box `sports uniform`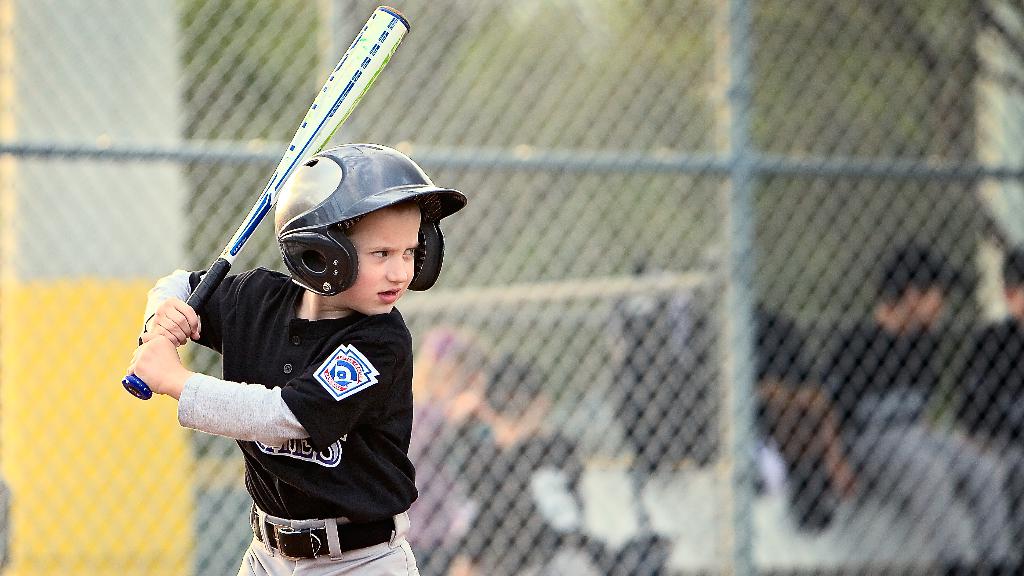
locate(139, 138, 465, 575)
